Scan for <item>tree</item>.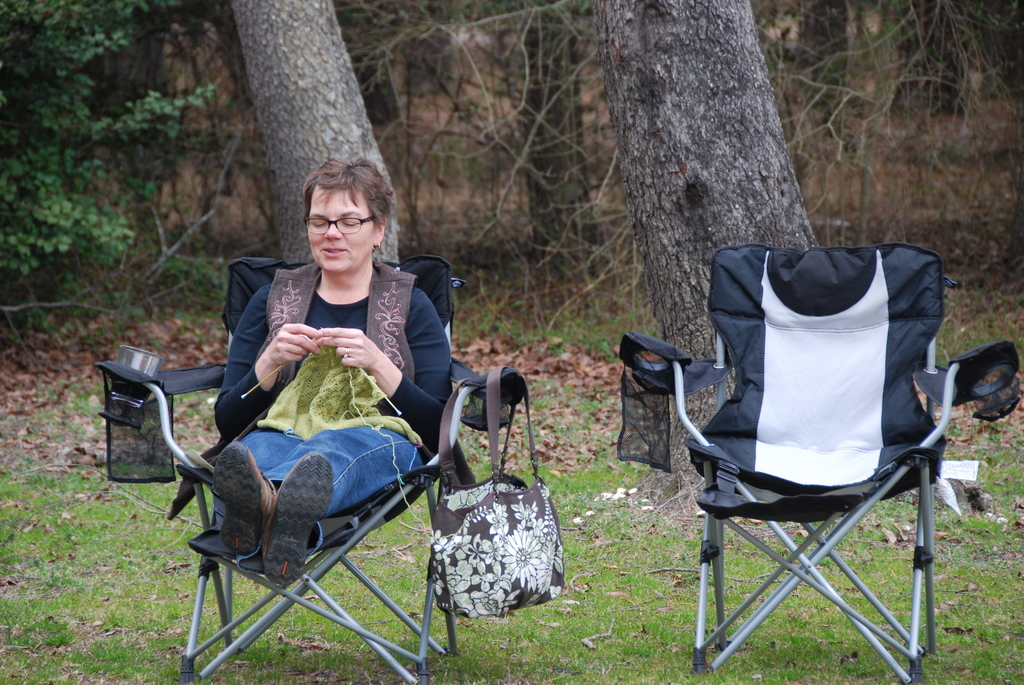
Scan result: <bbox>0, 0, 218, 374</bbox>.
